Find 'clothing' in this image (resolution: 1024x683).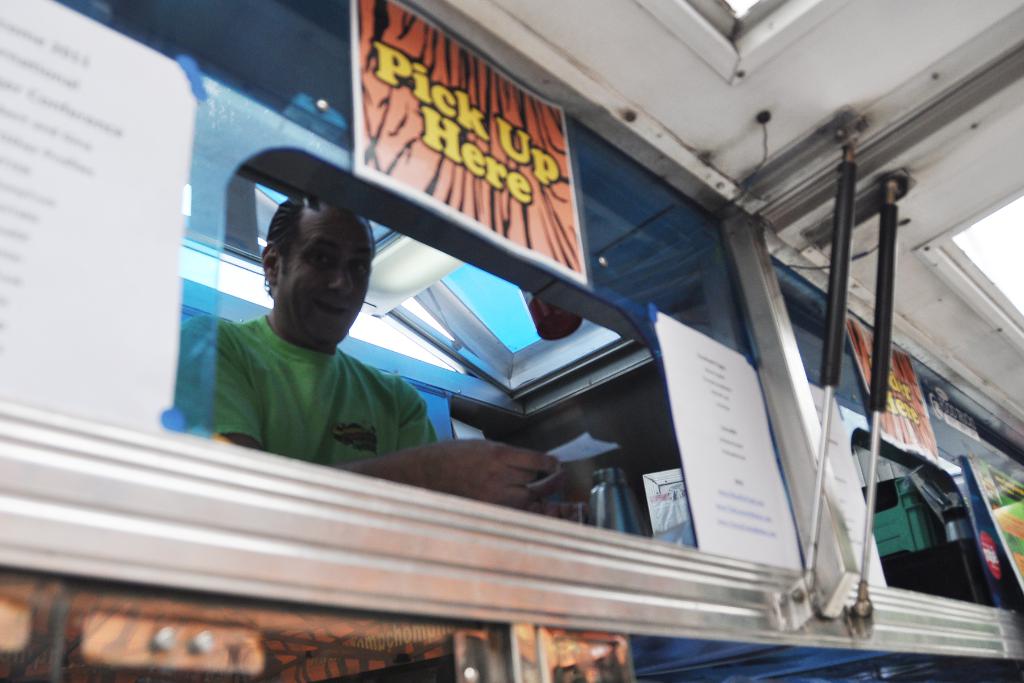
left=211, top=306, right=444, bottom=472.
